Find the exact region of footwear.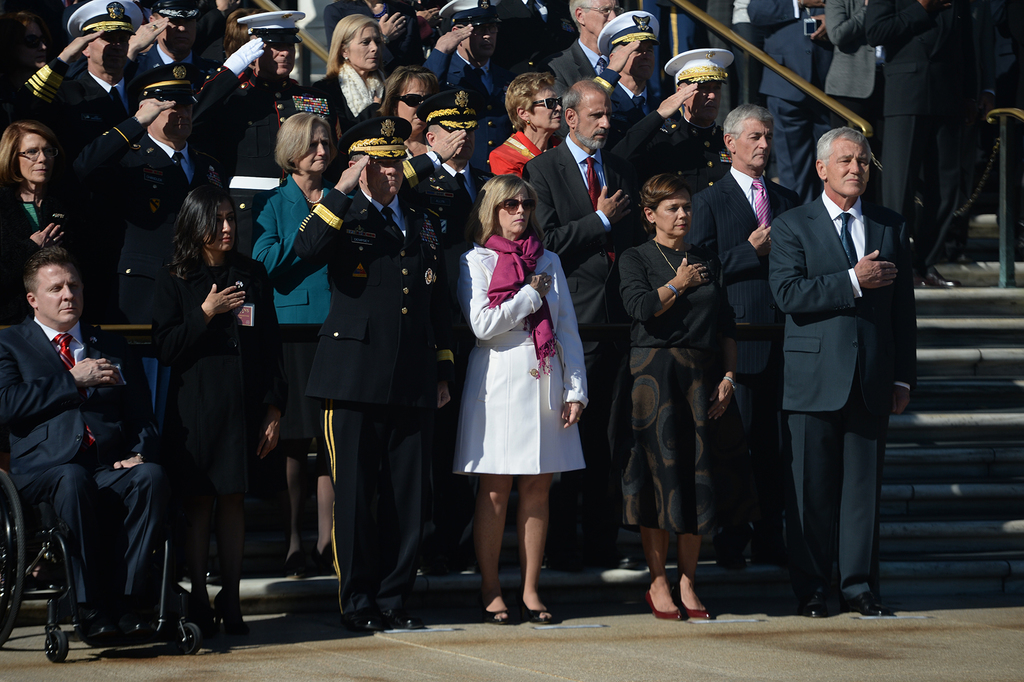
Exact region: {"x1": 642, "y1": 585, "x2": 683, "y2": 621}.
